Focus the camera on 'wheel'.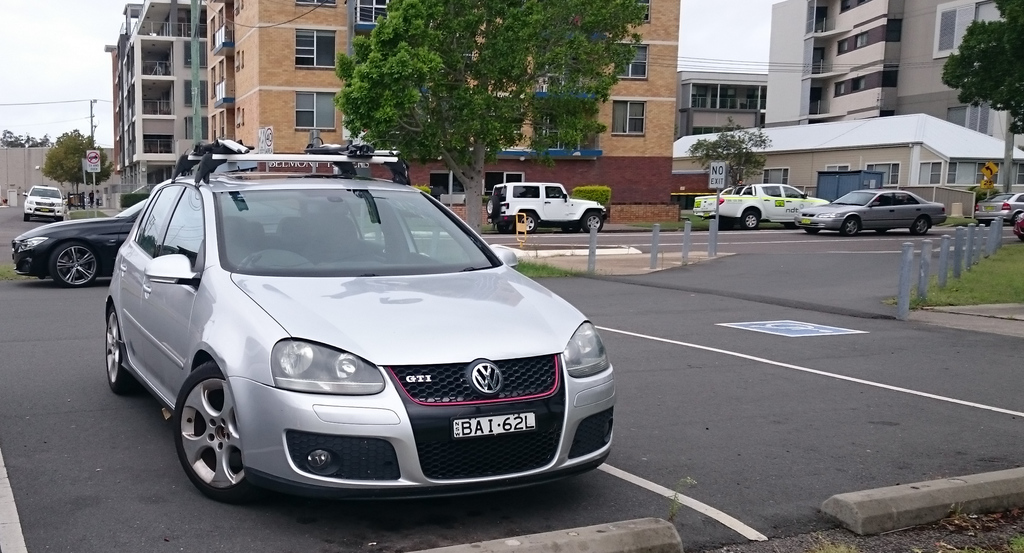
Focus region: detection(105, 309, 131, 397).
